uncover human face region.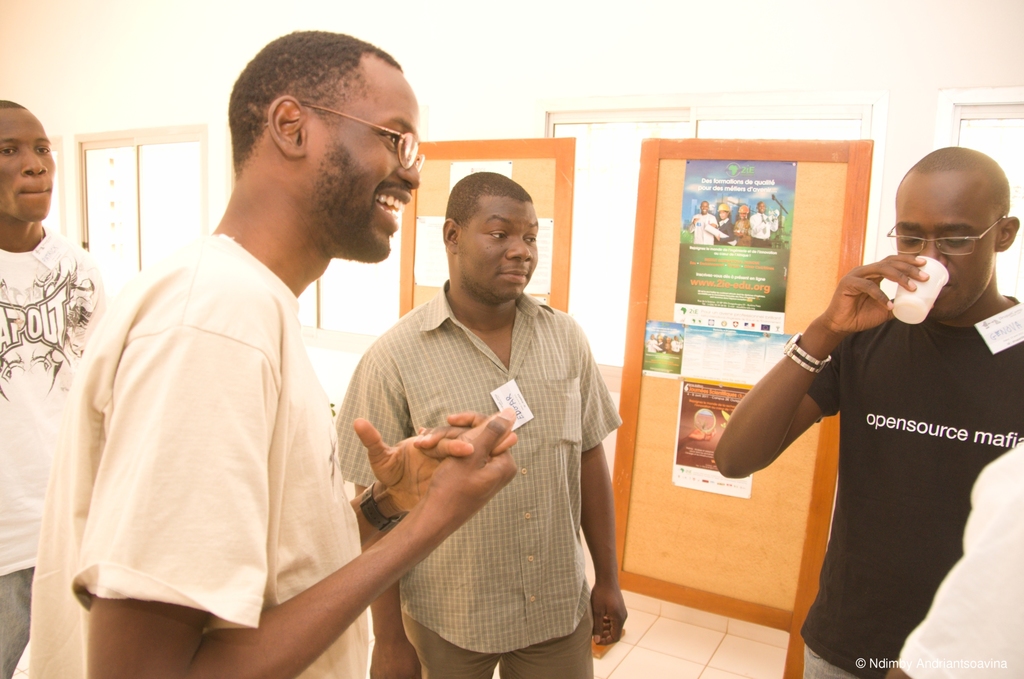
Uncovered: BBox(891, 185, 991, 320).
